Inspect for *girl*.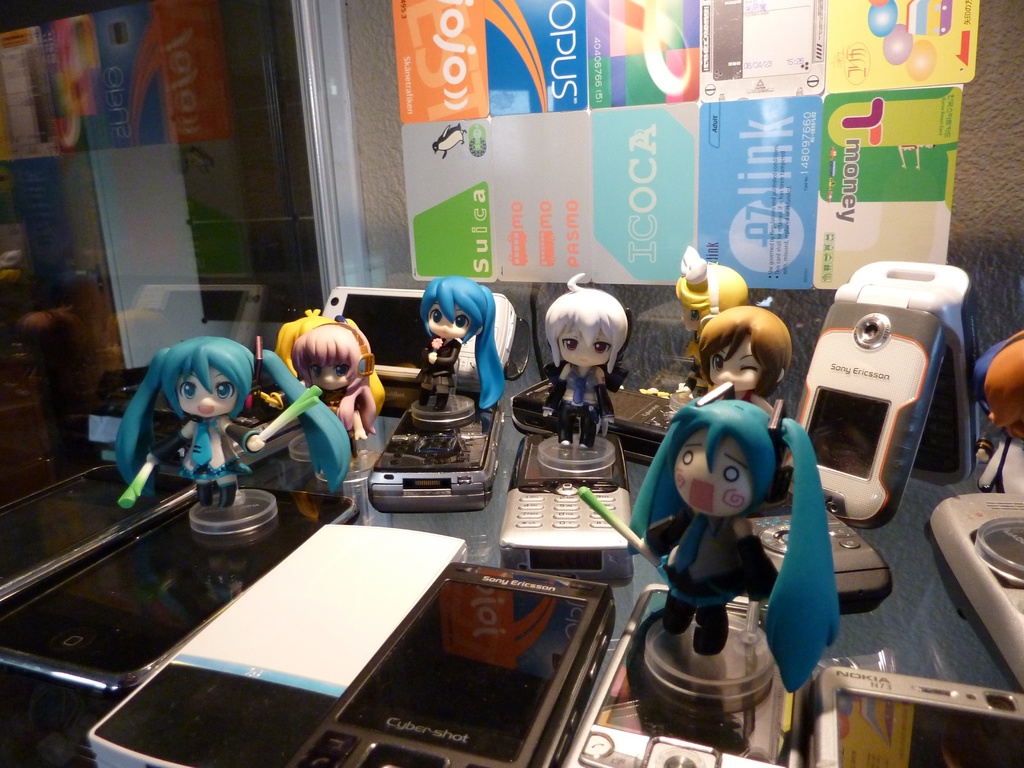
Inspection: 627 400 840 657.
